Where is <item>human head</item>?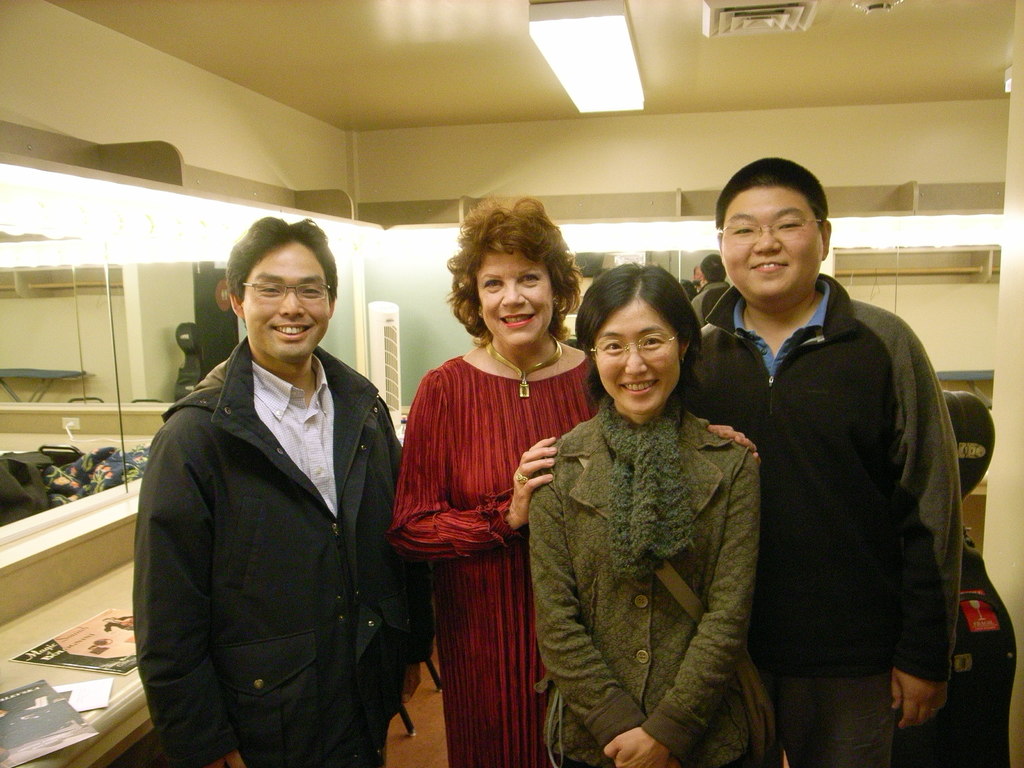
left=565, top=258, right=705, bottom=427.
